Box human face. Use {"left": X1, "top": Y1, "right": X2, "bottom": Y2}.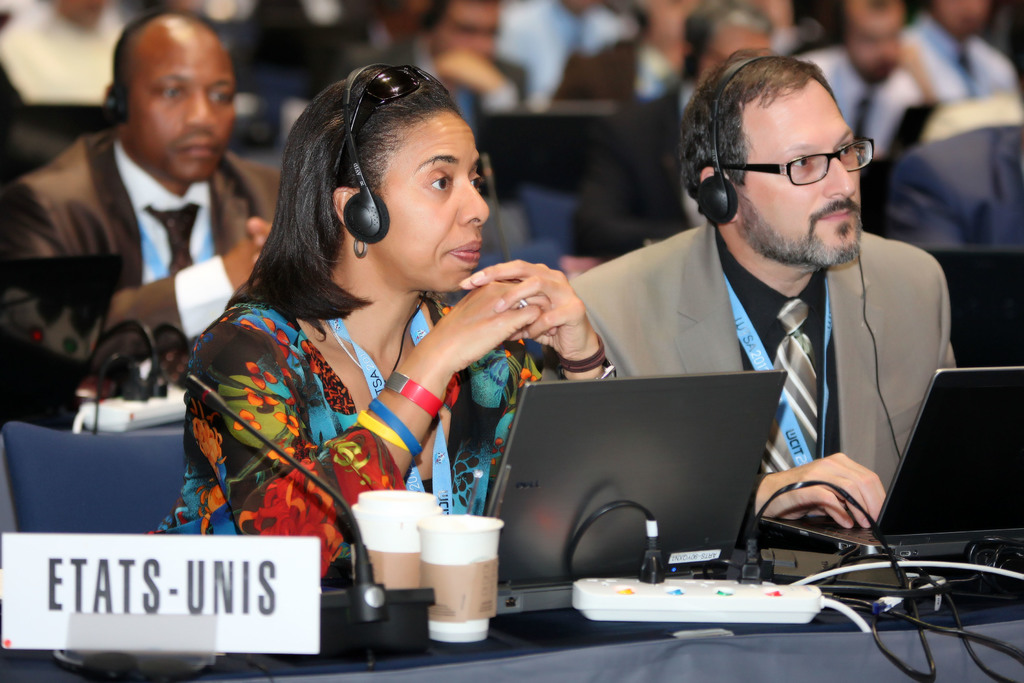
{"left": 136, "top": 42, "right": 238, "bottom": 184}.
